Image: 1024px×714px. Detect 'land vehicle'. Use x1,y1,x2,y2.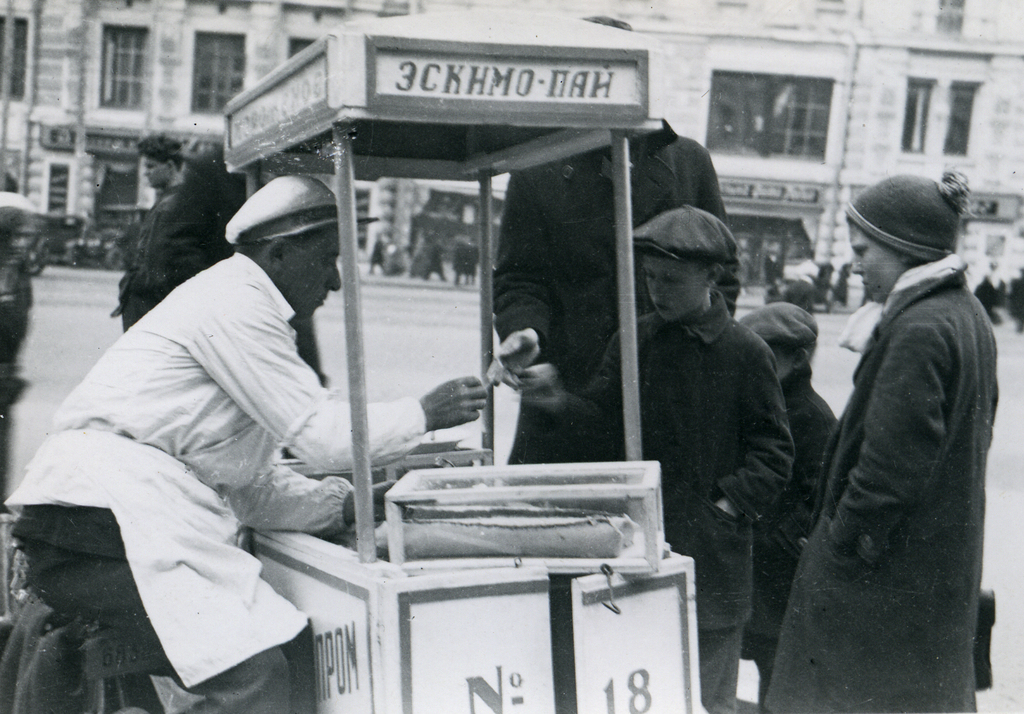
63,219,126,273.
